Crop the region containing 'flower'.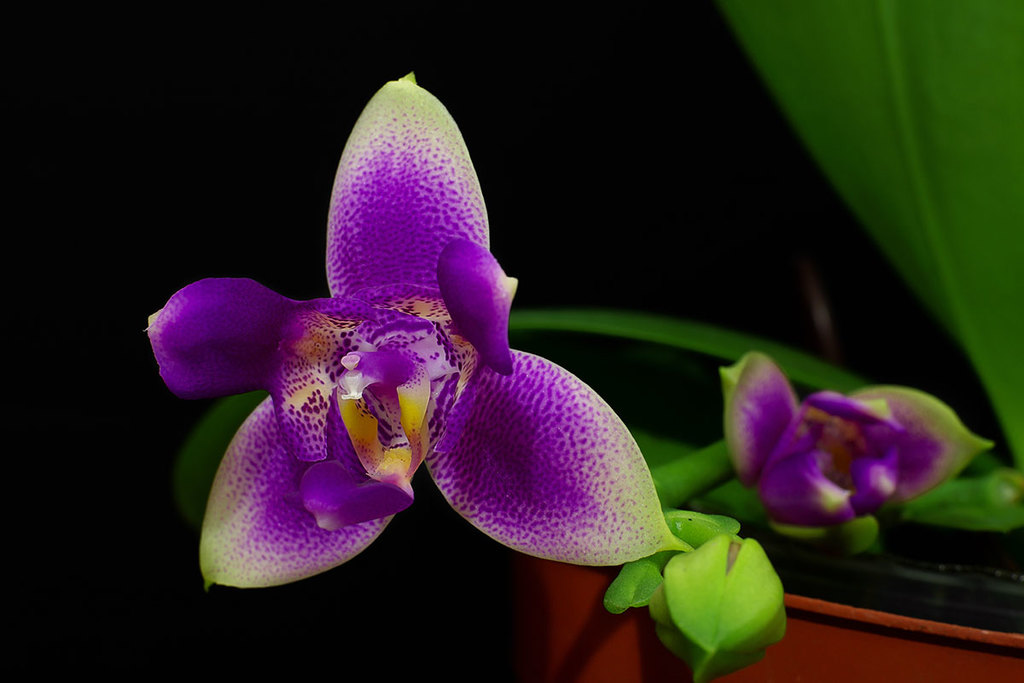
Crop region: rect(598, 516, 788, 682).
